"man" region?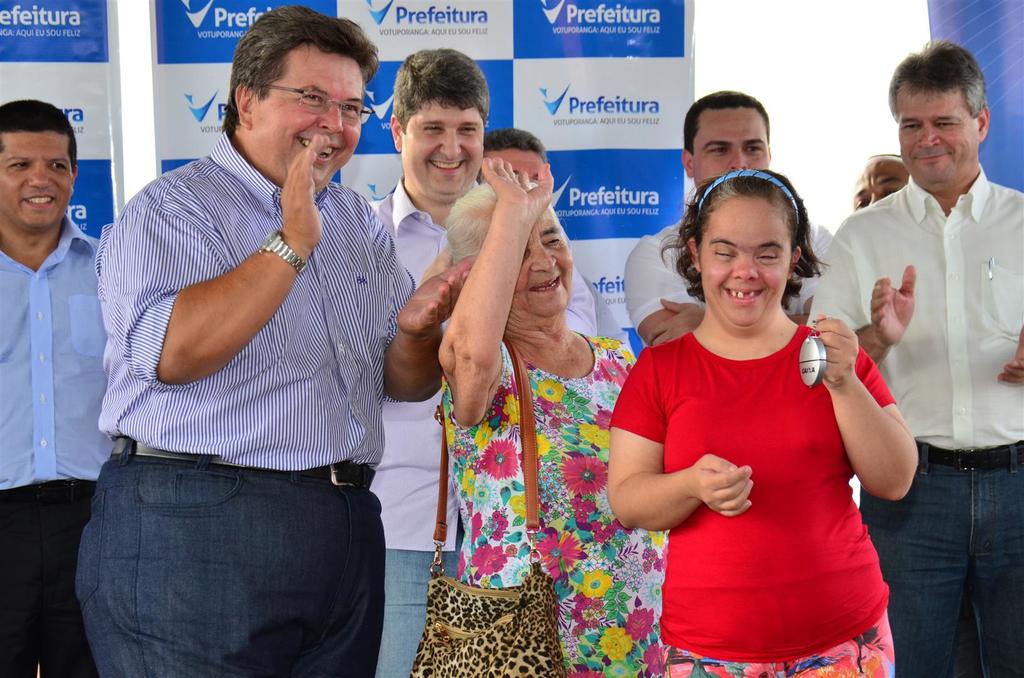
806:41:1023:677
